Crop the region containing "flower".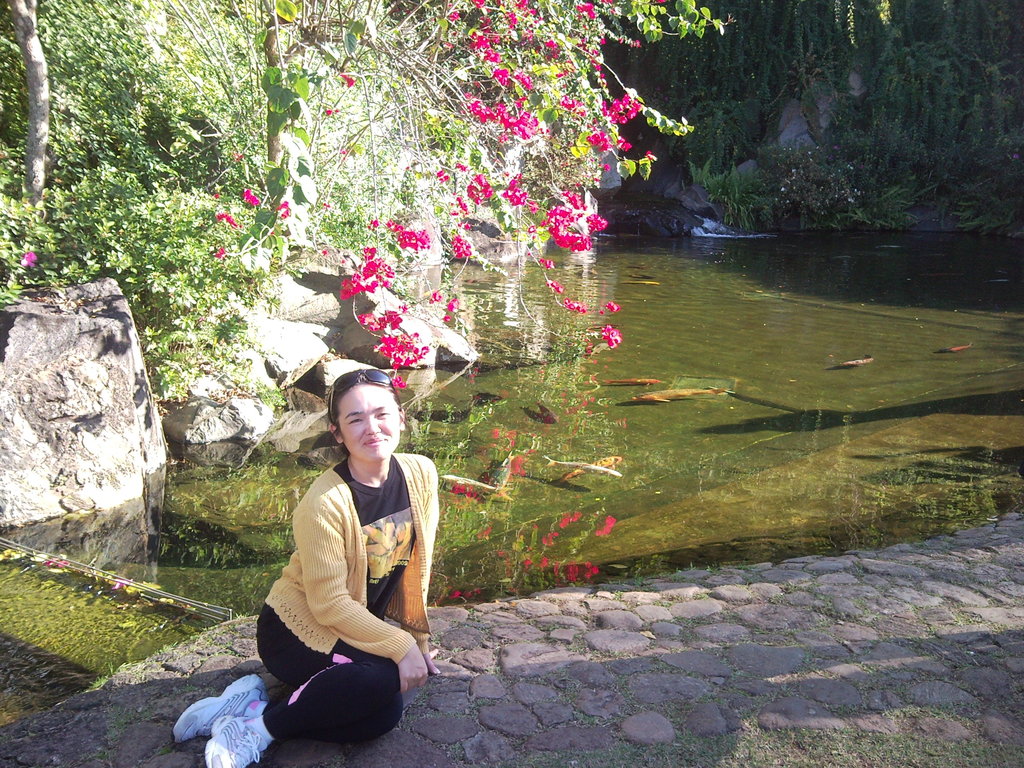
Crop region: 212, 209, 240, 233.
